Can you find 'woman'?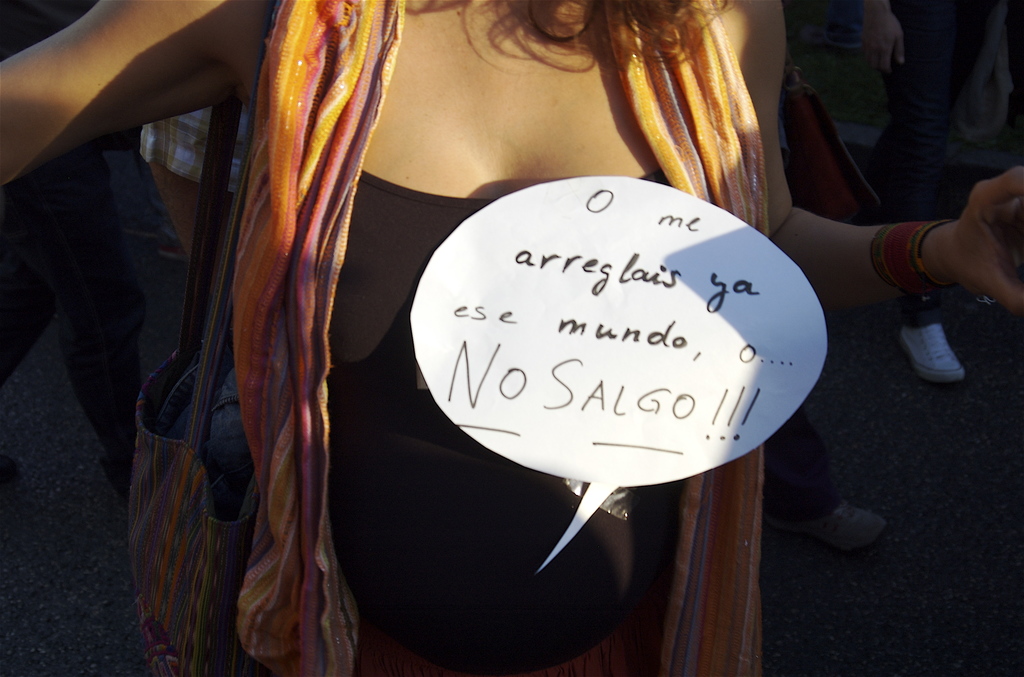
Yes, bounding box: 0, 0, 1023, 676.
